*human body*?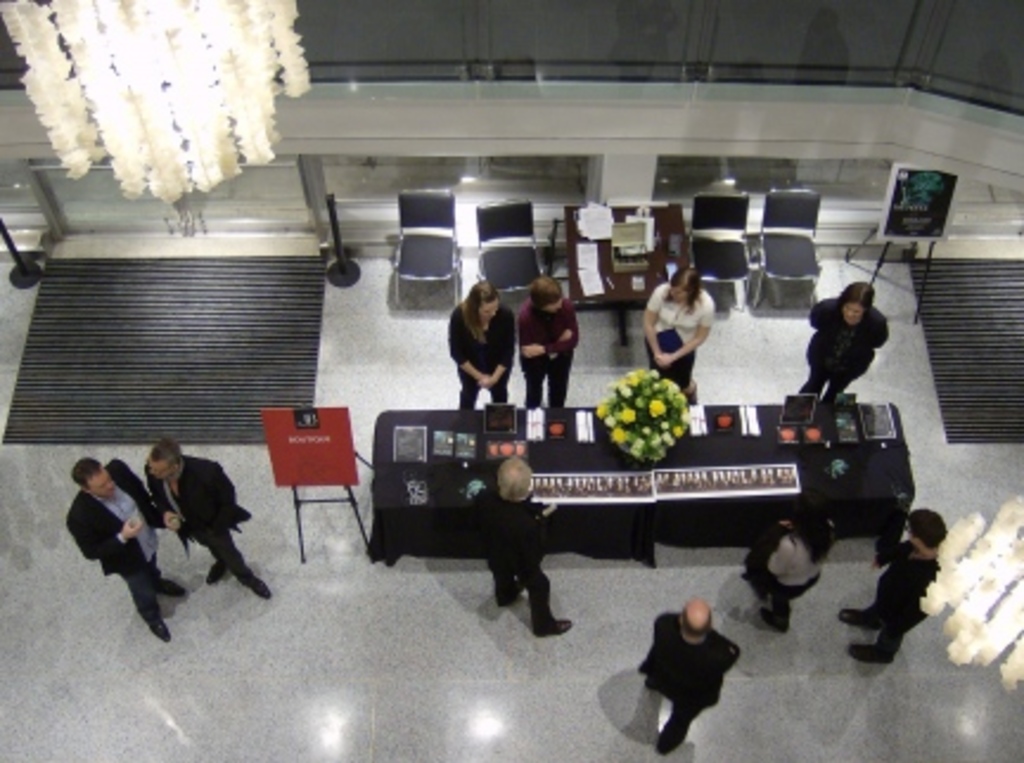
(left=635, top=592, right=742, bottom=751)
